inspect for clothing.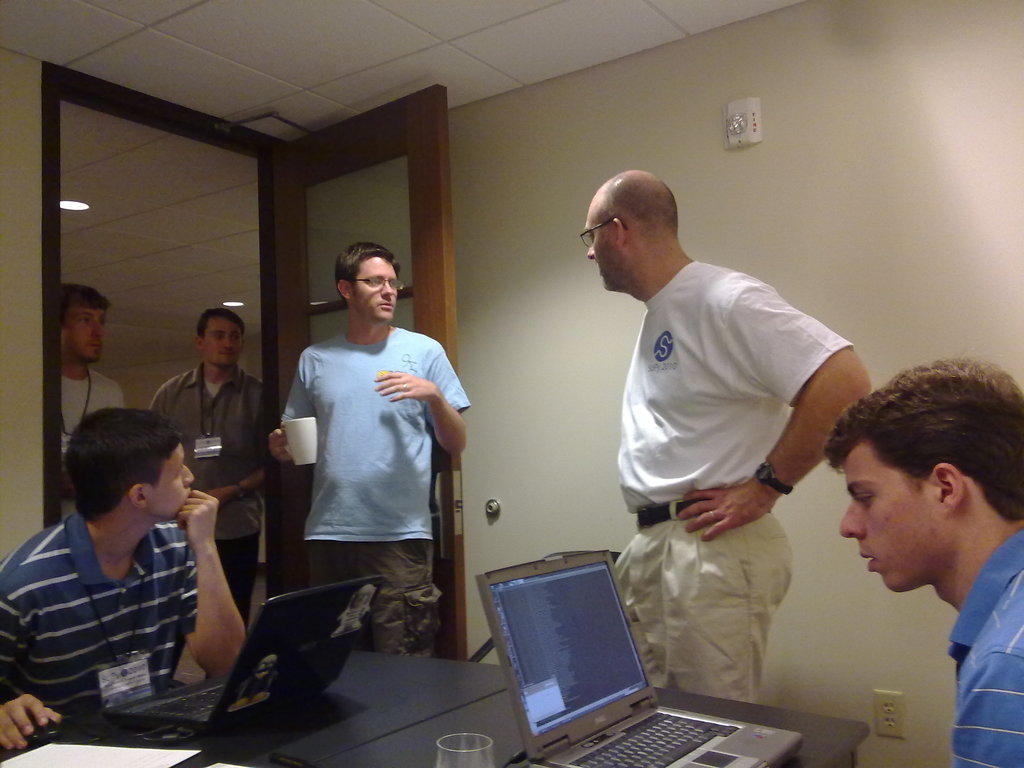
Inspection: pyautogui.locateOnScreen(144, 363, 277, 628).
